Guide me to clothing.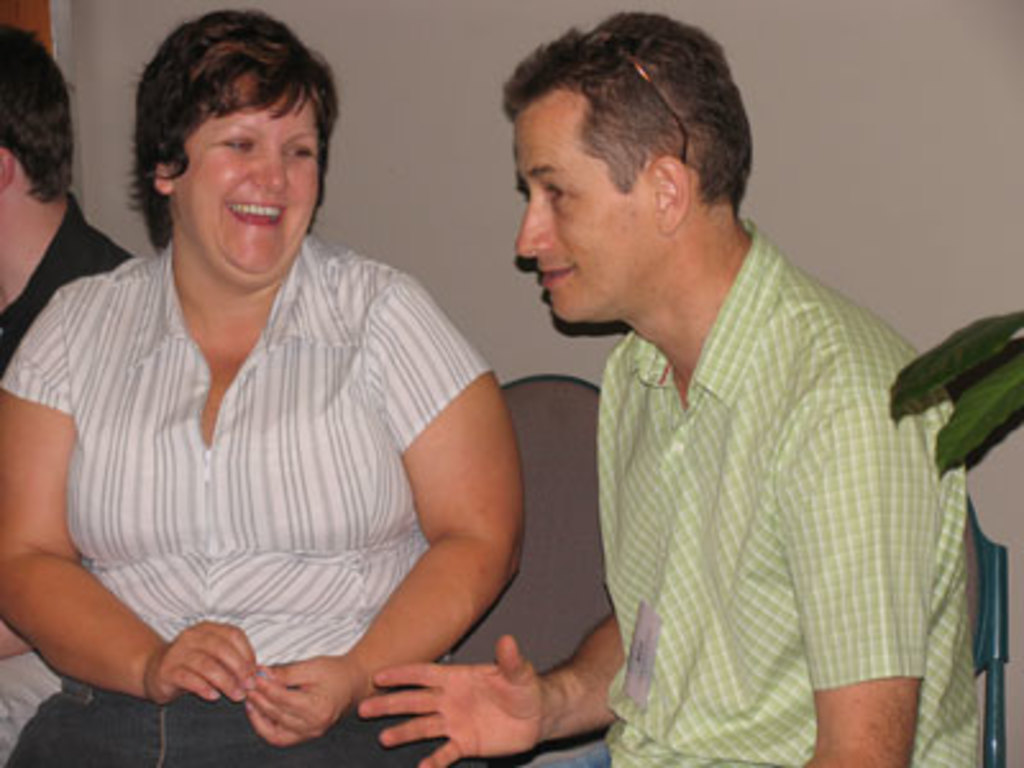
Guidance: Rect(0, 238, 497, 765).
